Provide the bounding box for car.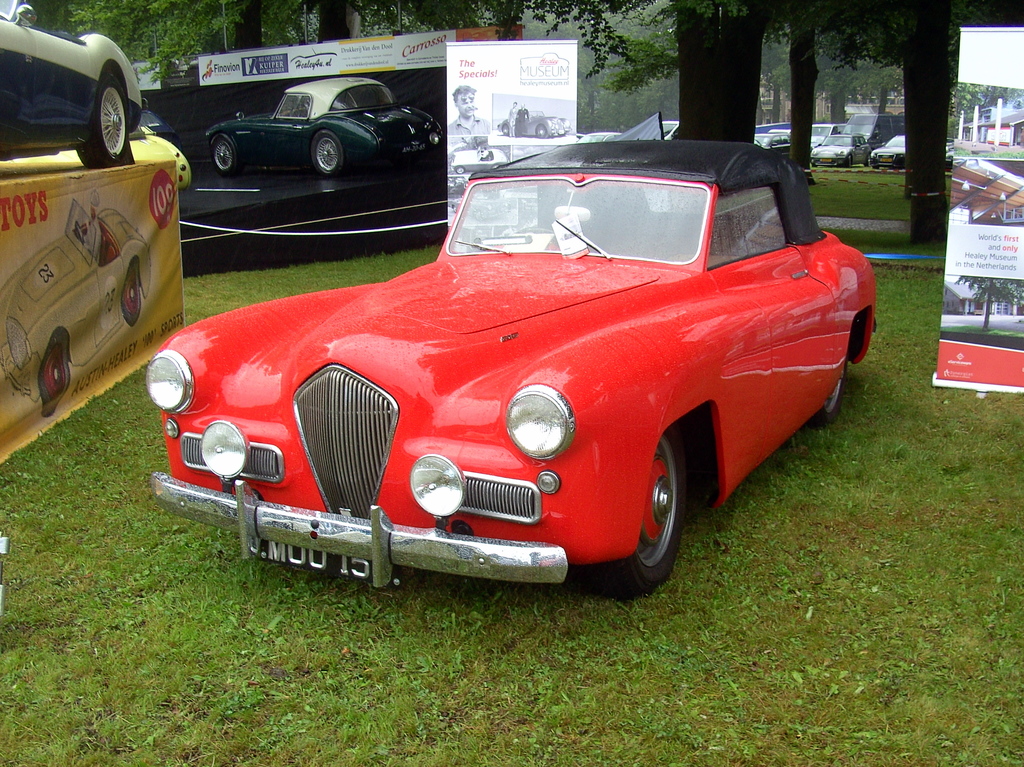
Rect(202, 76, 445, 179).
